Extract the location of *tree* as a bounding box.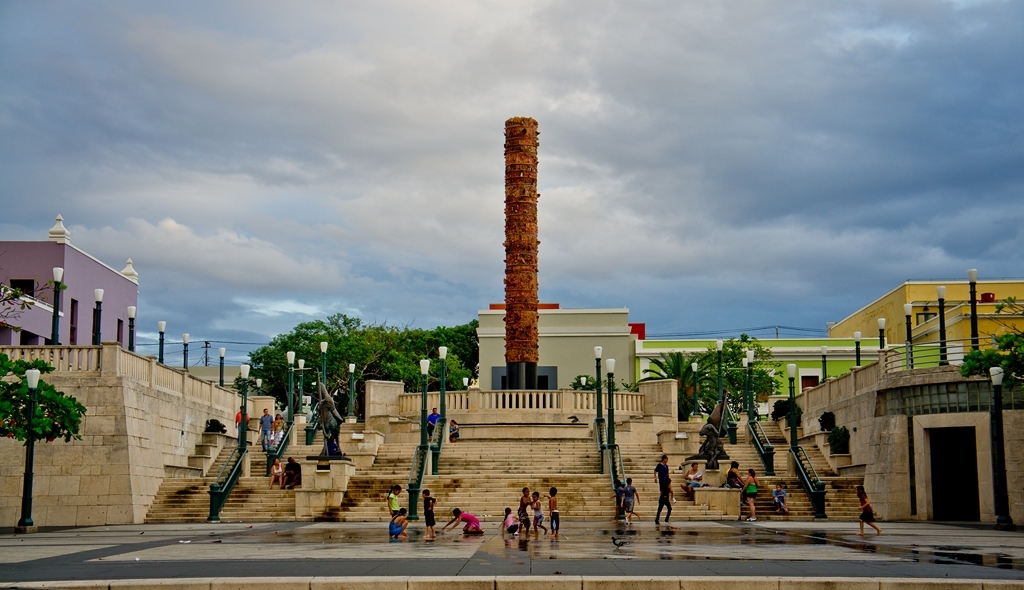
237, 310, 479, 388.
